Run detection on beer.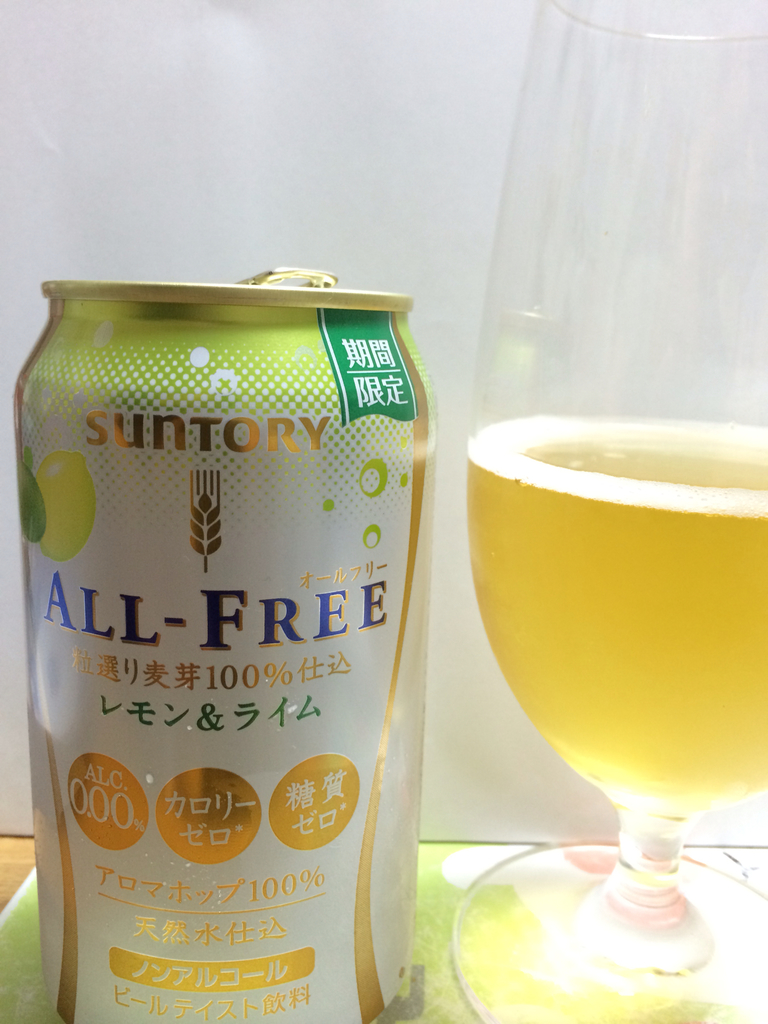
Result: 7:305:429:1018.
